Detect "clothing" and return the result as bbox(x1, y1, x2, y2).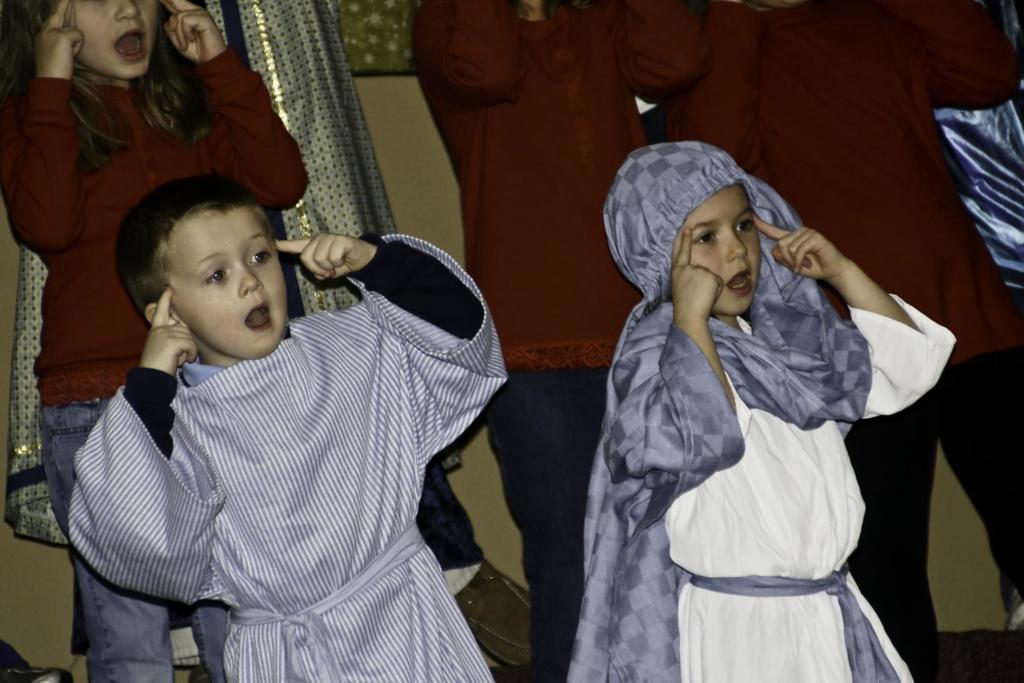
bbox(57, 228, 515, 682).
